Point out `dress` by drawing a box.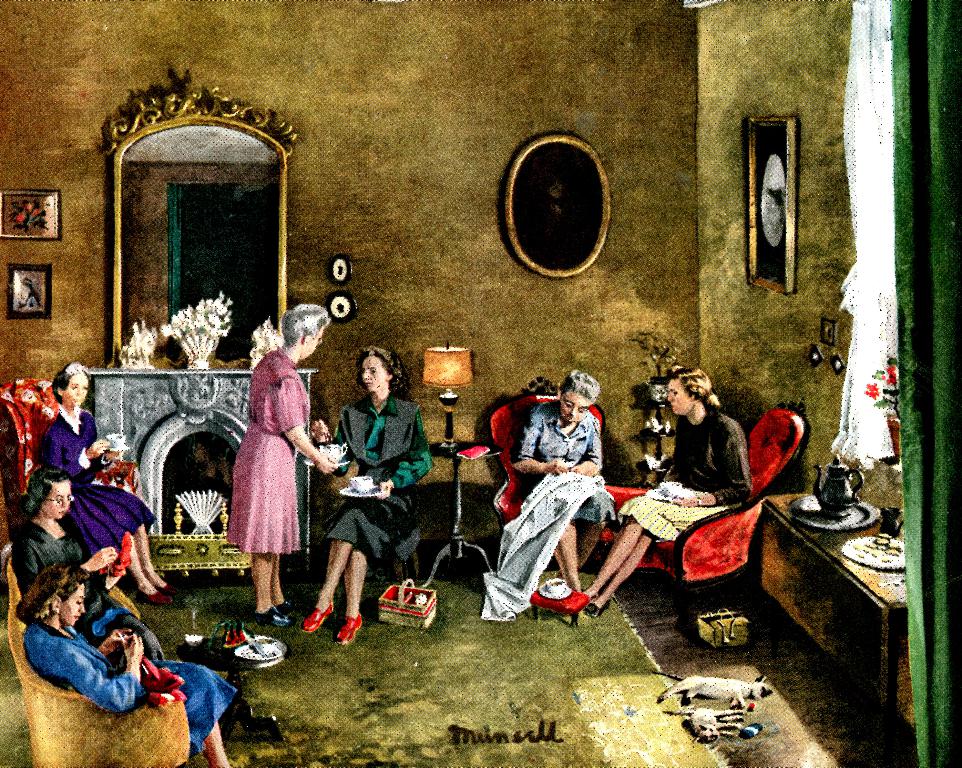
crop(40, 407, 156, 553).
